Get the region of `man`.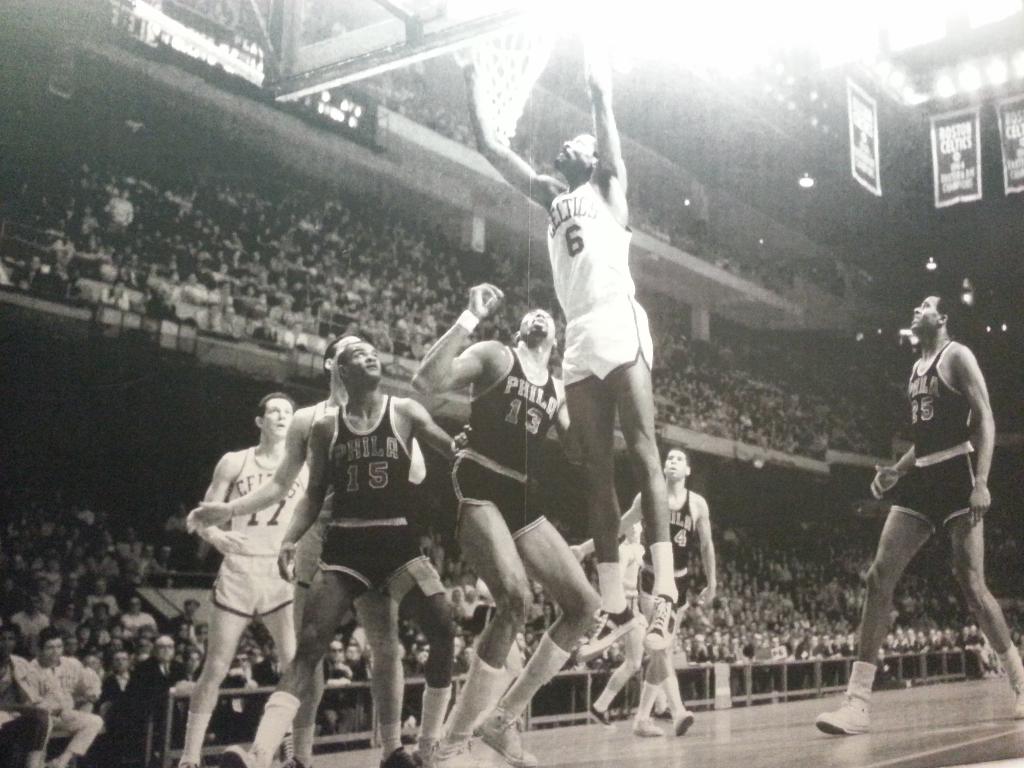
(left=568, top=522, right=648, bottom=721).
